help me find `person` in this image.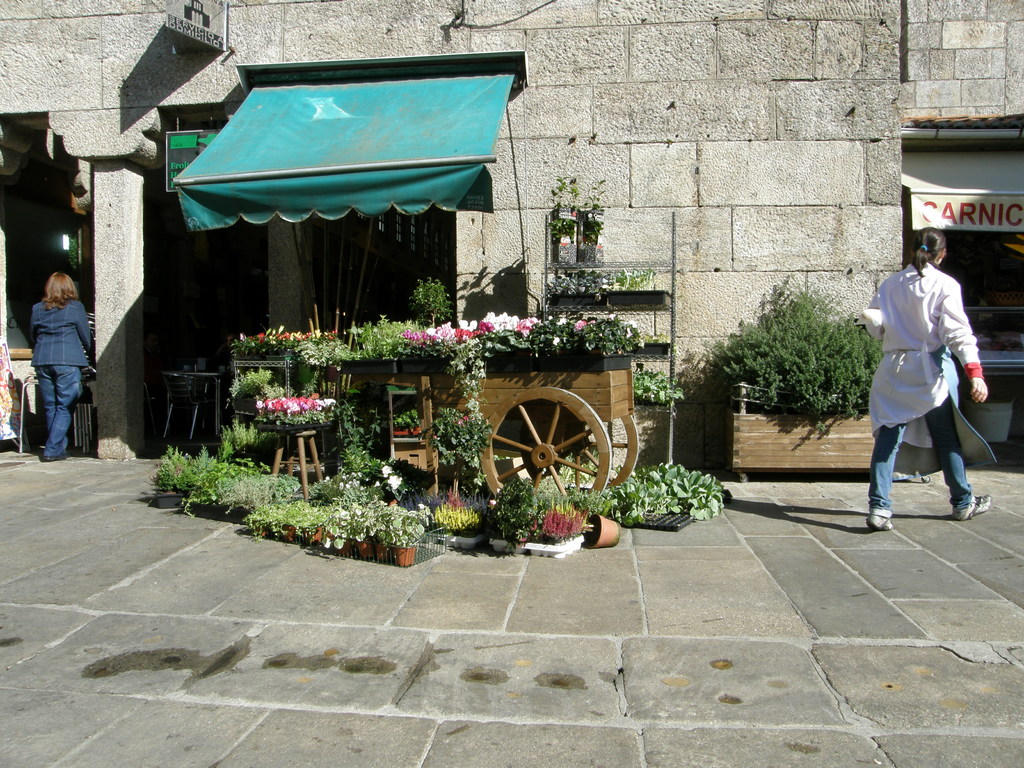
Found it: bbox=[858, 227, 988, 533].
